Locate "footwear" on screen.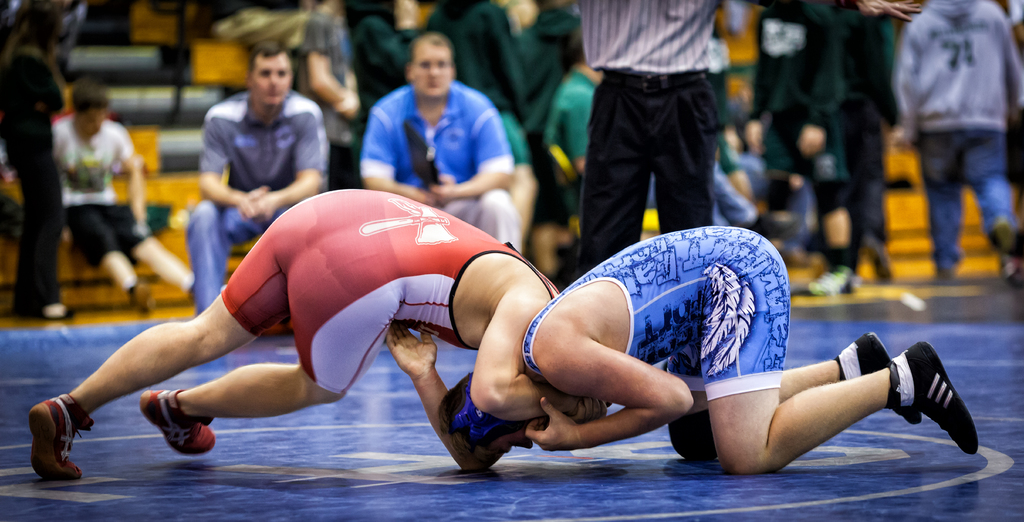
On screen at [x1=139, y1=387, x2=219, y2=456].
